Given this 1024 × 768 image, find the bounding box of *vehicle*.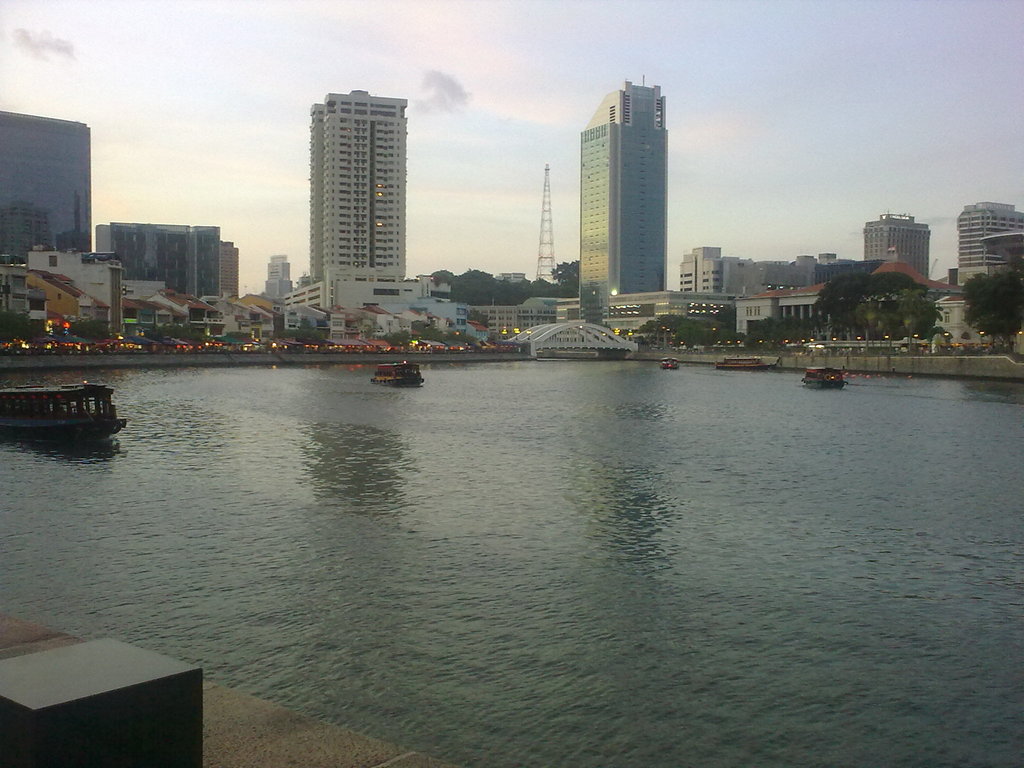
left=9, top=365, right=113, bottom=440.
